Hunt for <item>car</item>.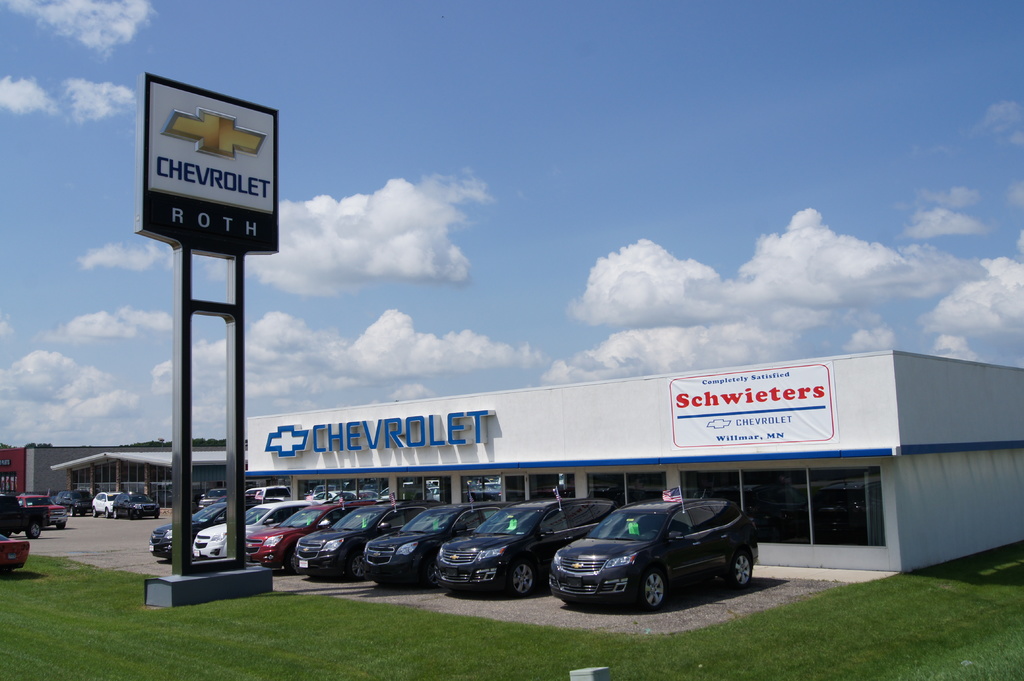
Hunted down at <bbox>360, 498, 520, 582</bbox>.
